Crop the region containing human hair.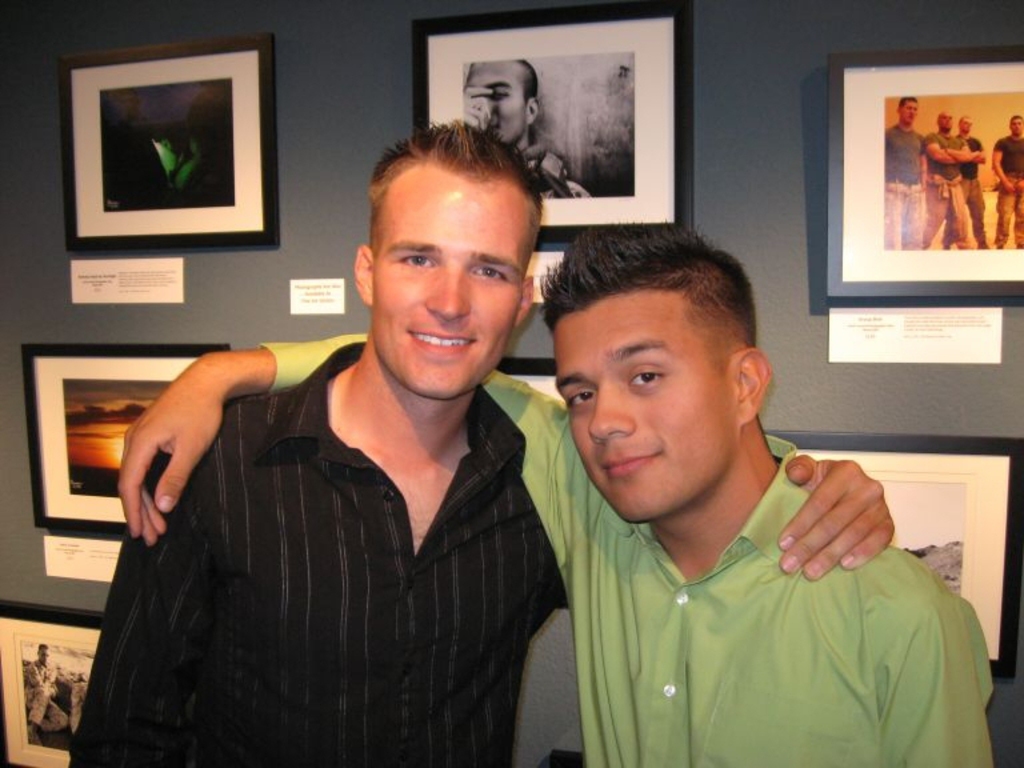
Crop region: rect(1009, 113, 1023, 129).
